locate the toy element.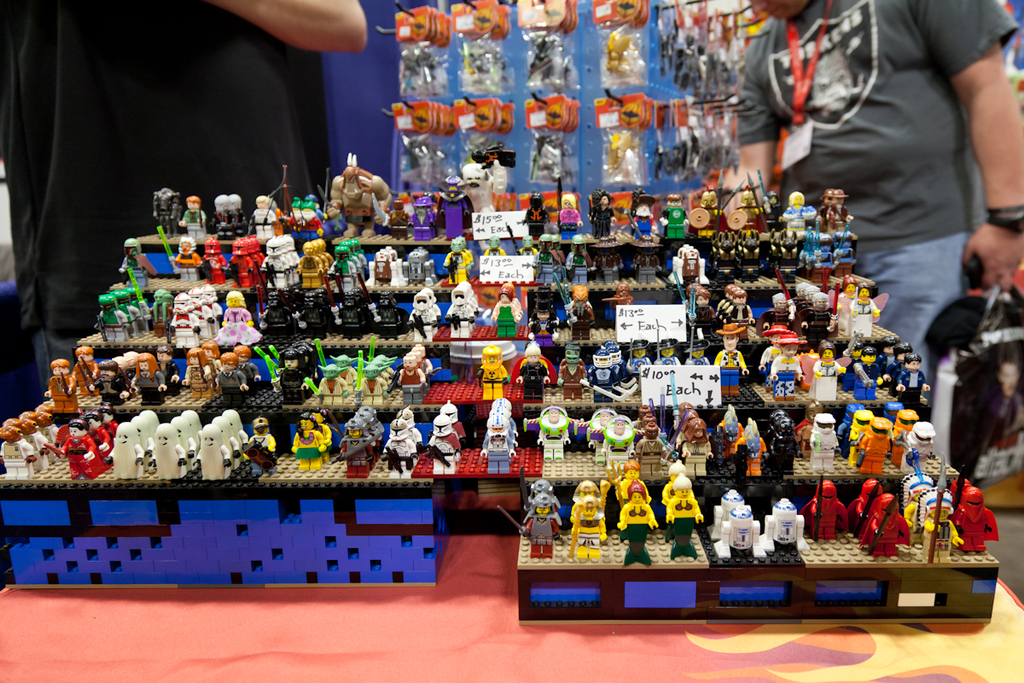
Element bbox: x1=400, y1=355, x2=423, y2=402.
